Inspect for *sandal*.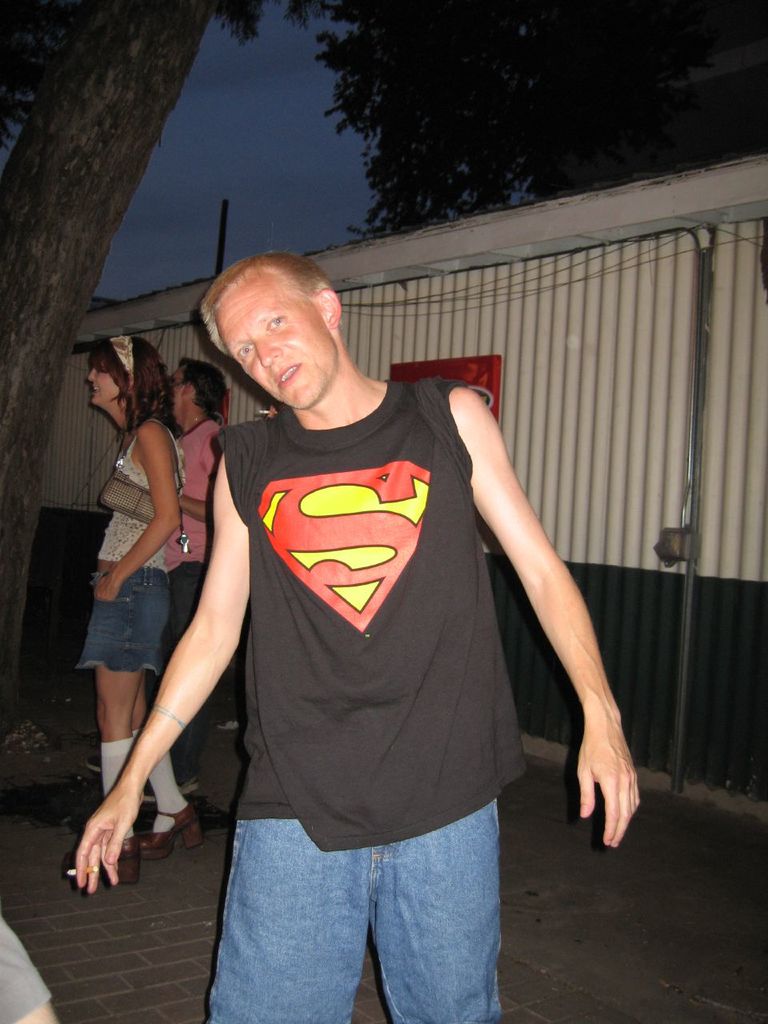
Inspection: box(155, 807, 198, 846).
